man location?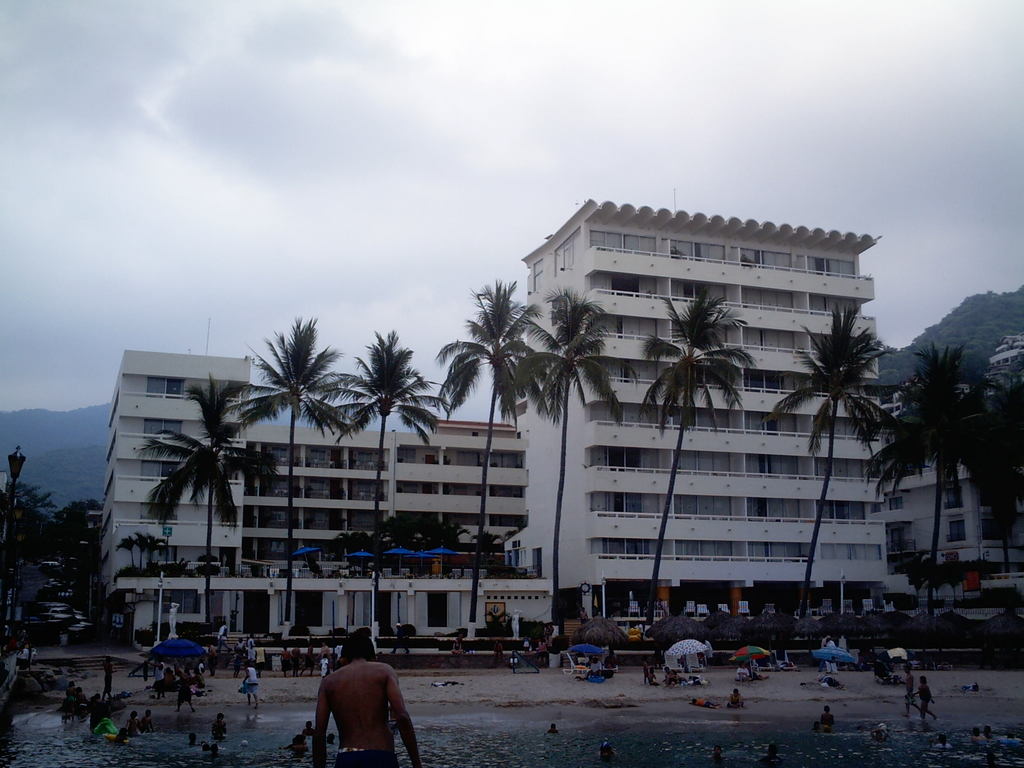
crop(294, 638, 419, 767)
